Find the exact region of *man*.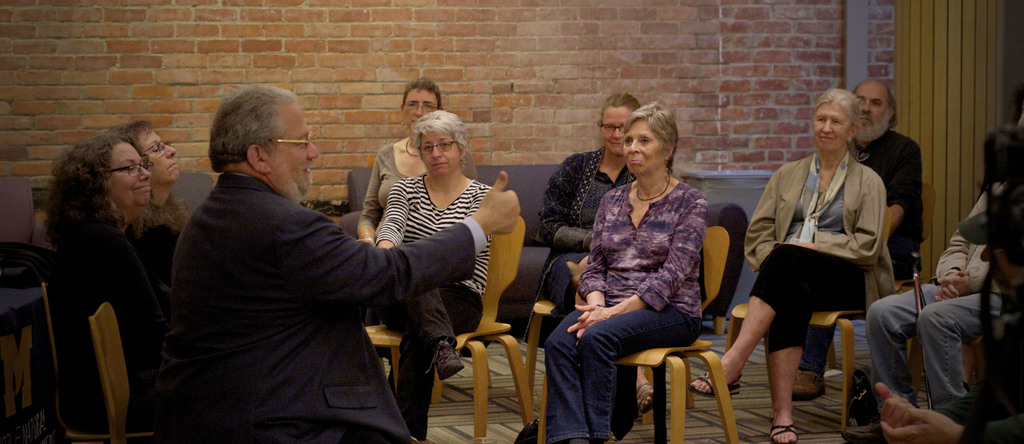
Exact region: [left=788, top=78, right=924, bottom=403].
